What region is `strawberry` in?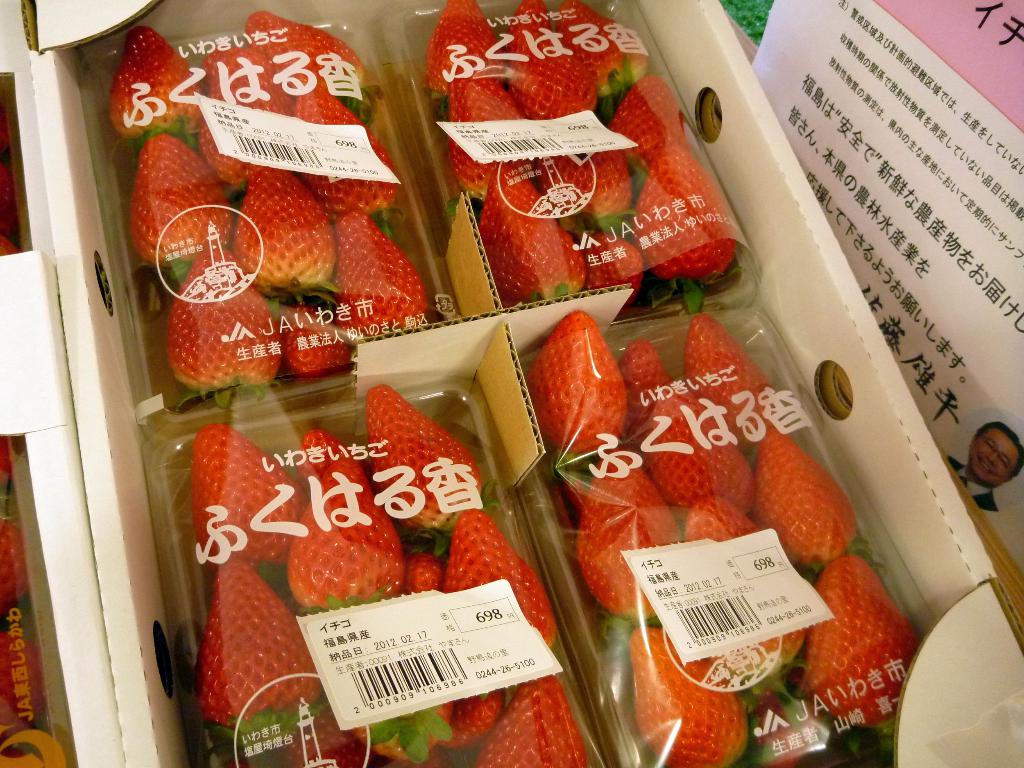
pyautogui.locateOnScreen(623, 623, 758, 767).
